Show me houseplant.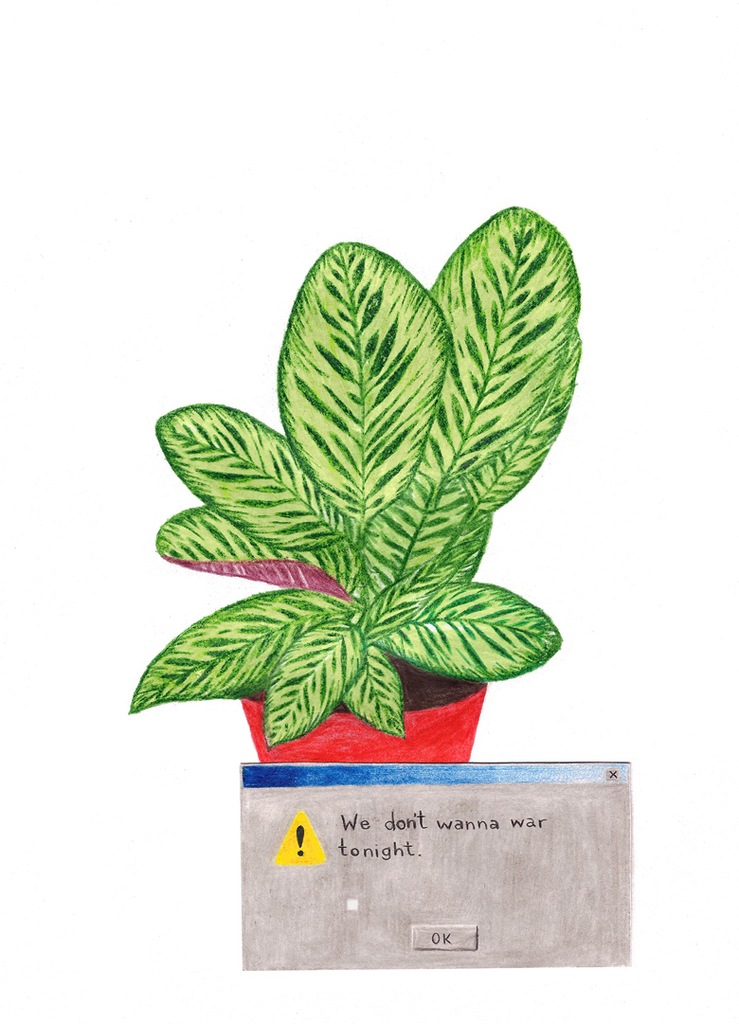
houseplant is here: <bbox>123, 196, 564, 773</bbox>.
